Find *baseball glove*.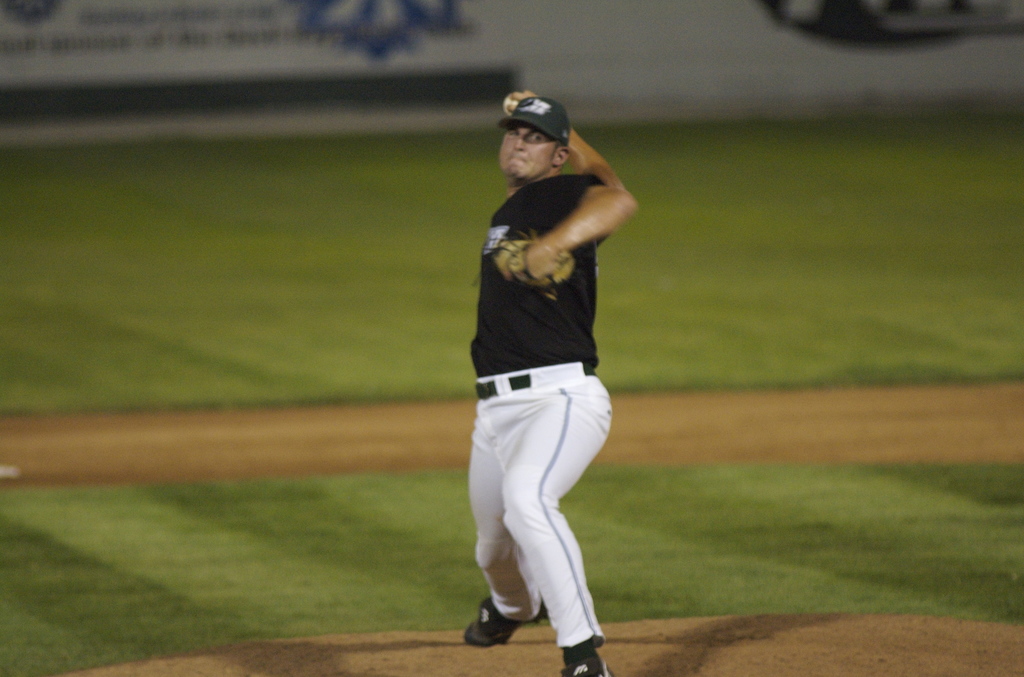
<bbox>492, 227, 575, 300</bbox>.
